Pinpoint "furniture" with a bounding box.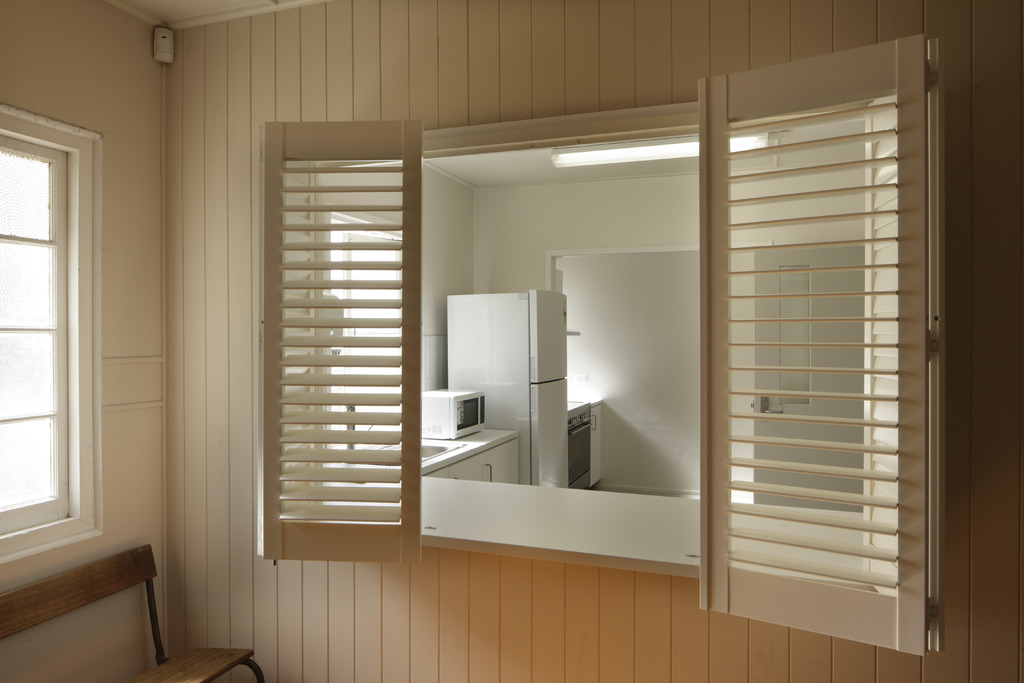
0/539/265/682.
